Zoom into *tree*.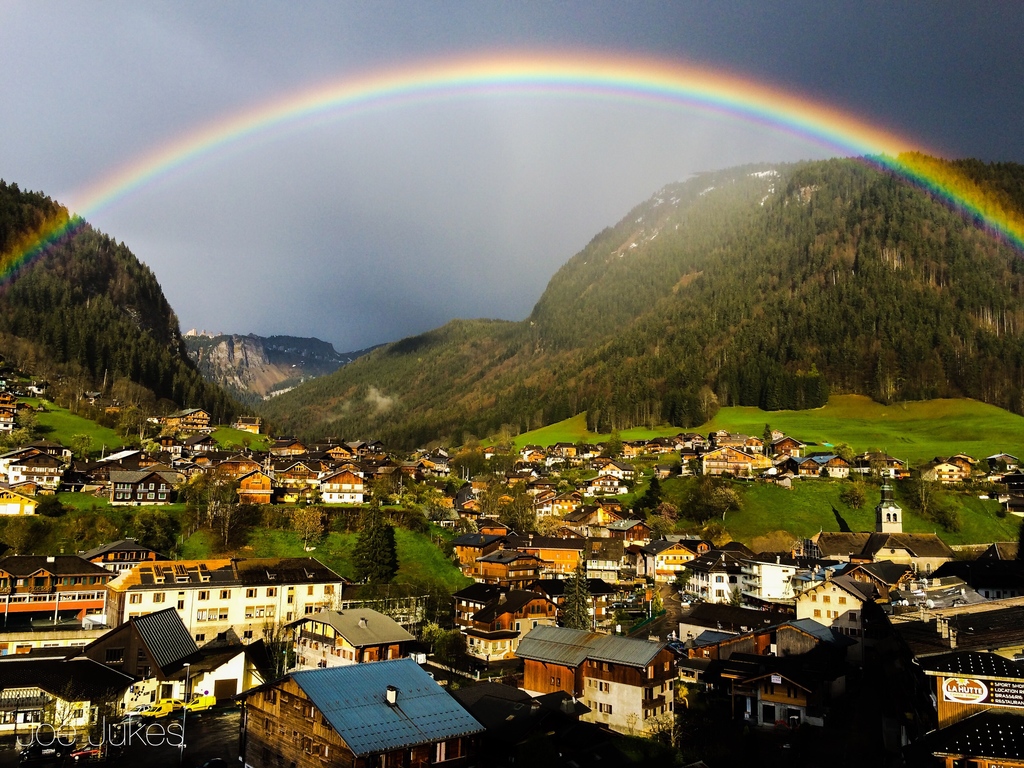
Zoom target: pyautogui.locateOnScreen(665, 473, 722, 527).
